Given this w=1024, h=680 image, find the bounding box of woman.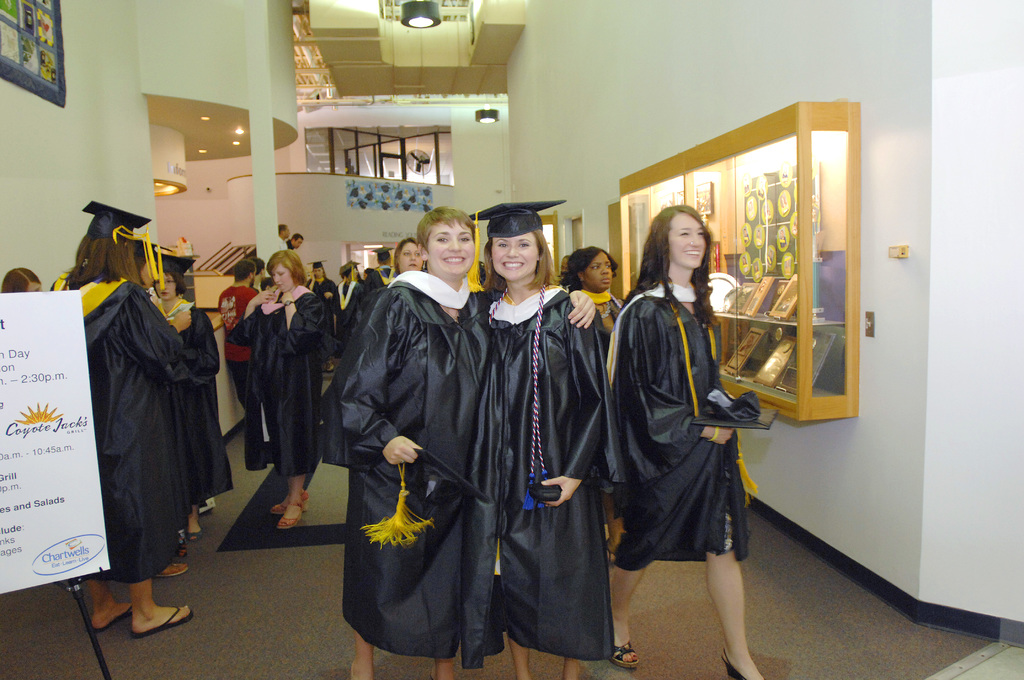
box=[478, 196, 626, 679].
